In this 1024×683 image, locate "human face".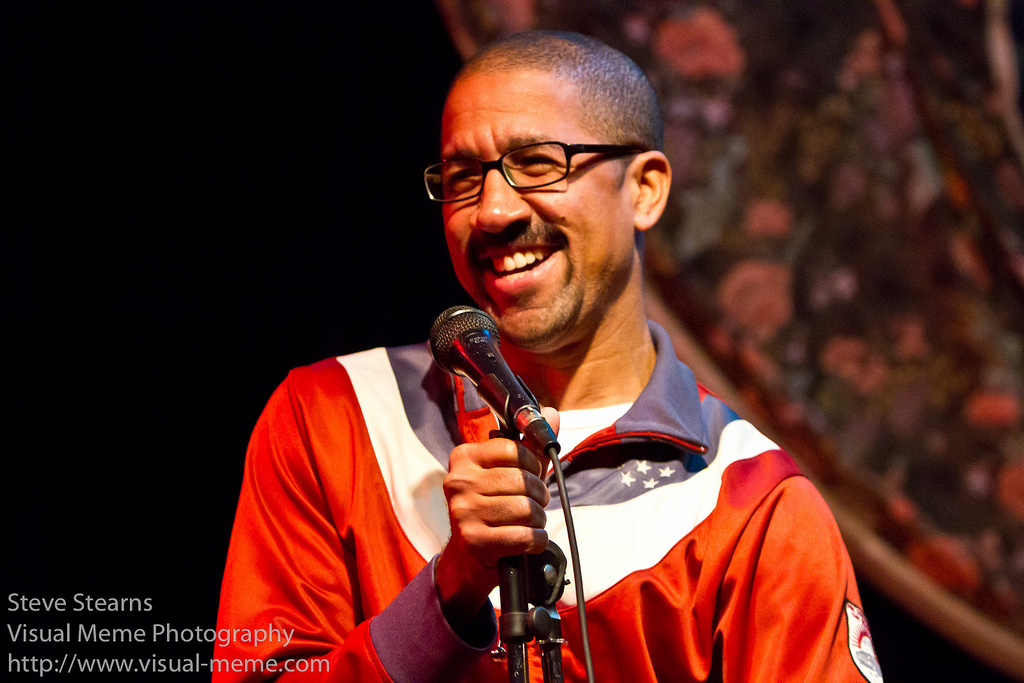
Bounding box: x1=447 y1=74 x2=626 y2=340.
